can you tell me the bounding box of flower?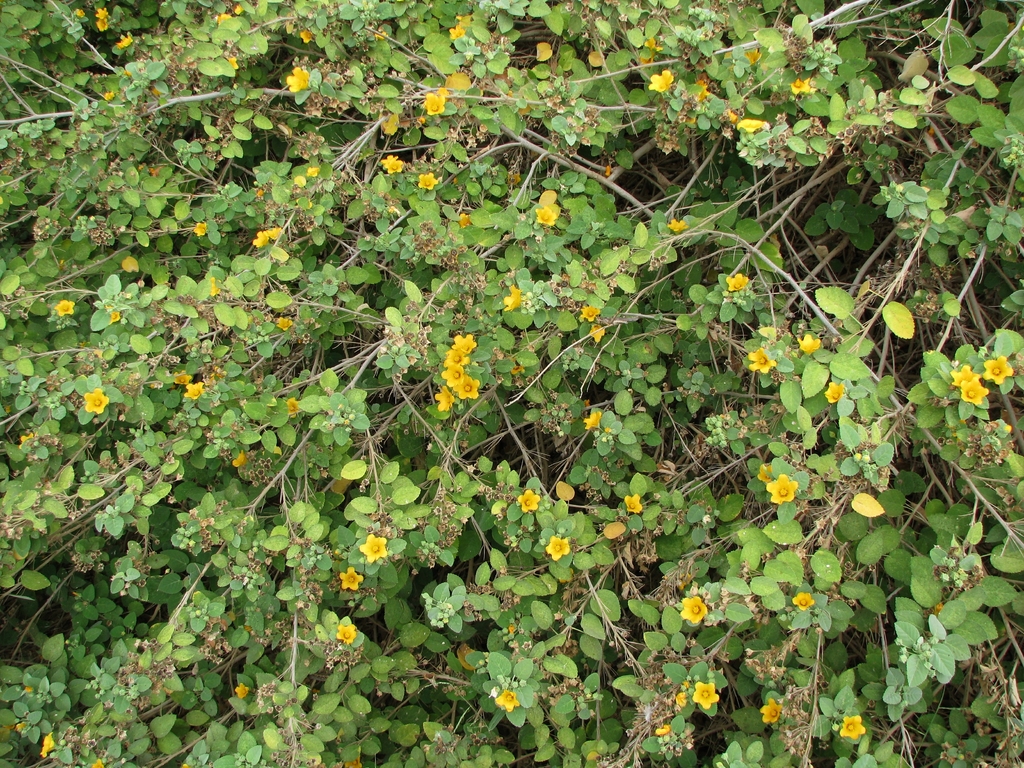
bbox=(40, 733, 56, 757).
